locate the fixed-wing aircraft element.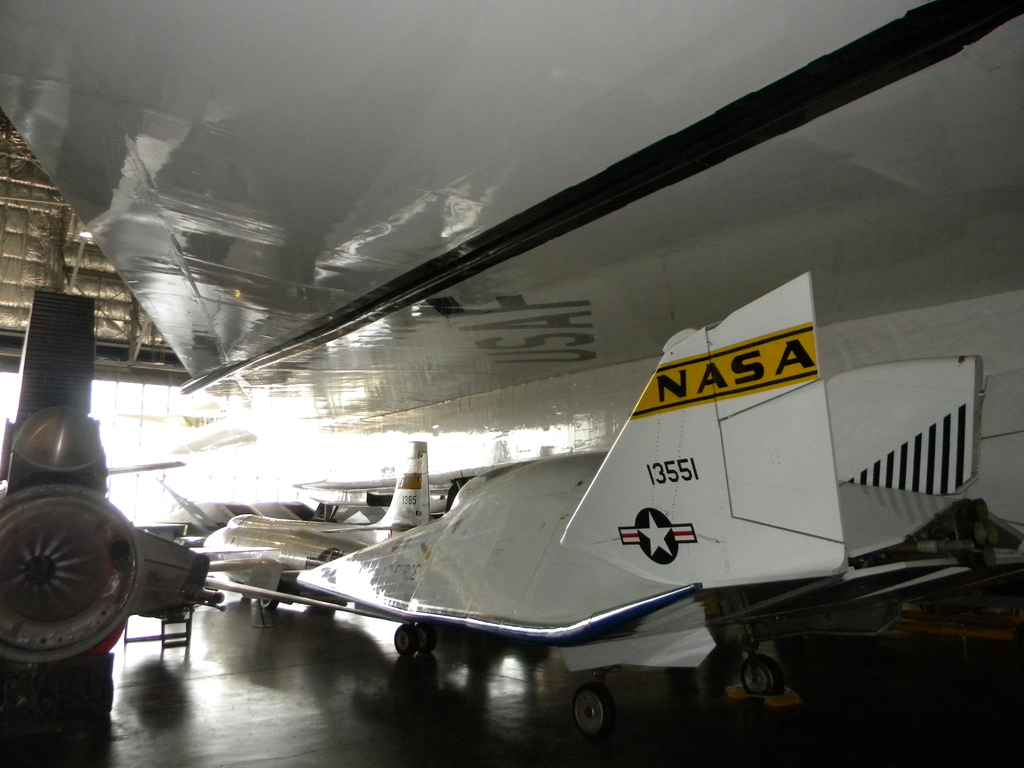
Element bbox: {"left": 288, "top": 275, "right": 1023, "bottom": 738}.
